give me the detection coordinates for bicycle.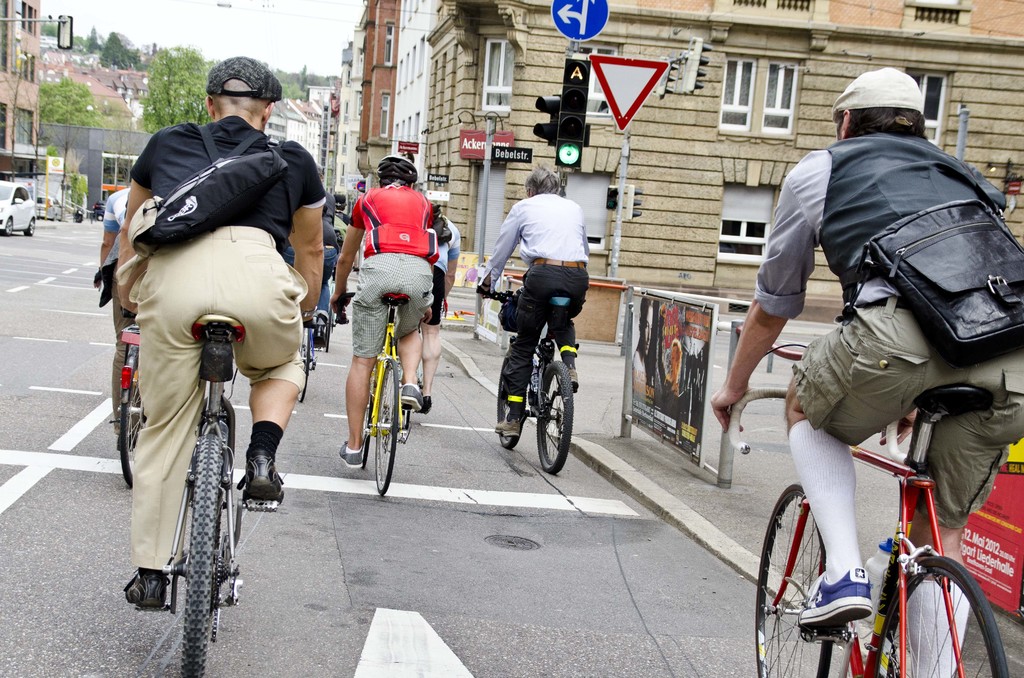
BBox(121, 297, 323, 677).
